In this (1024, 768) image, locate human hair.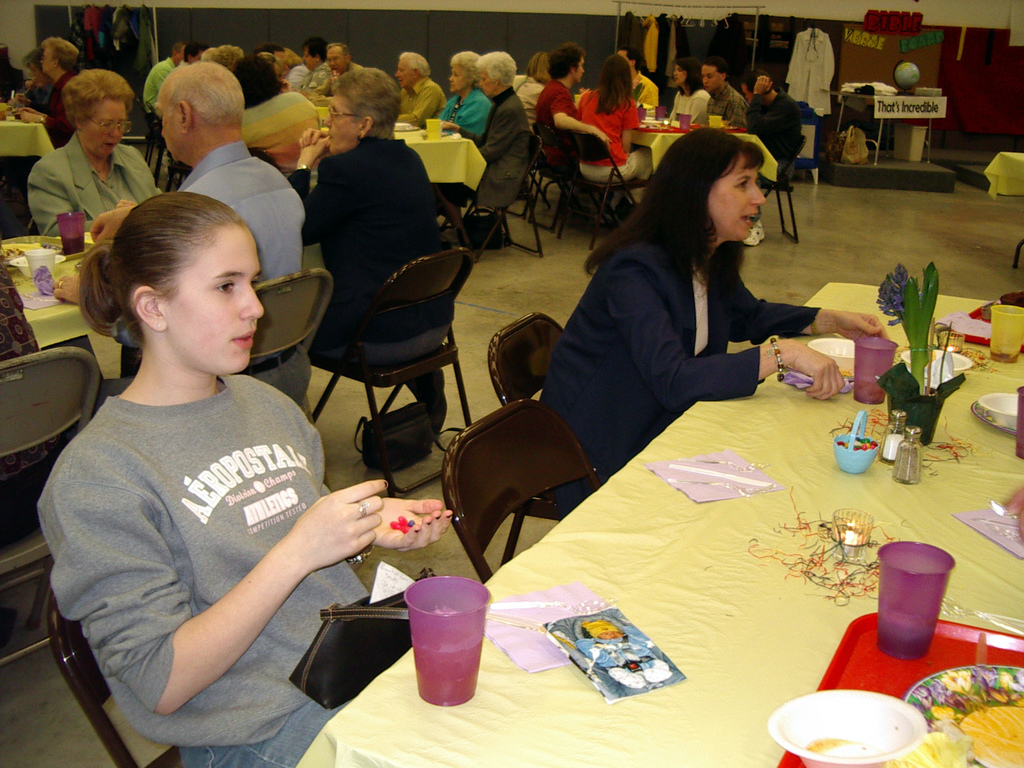
Bounding box: bbox(548, 36, 587, 83).
